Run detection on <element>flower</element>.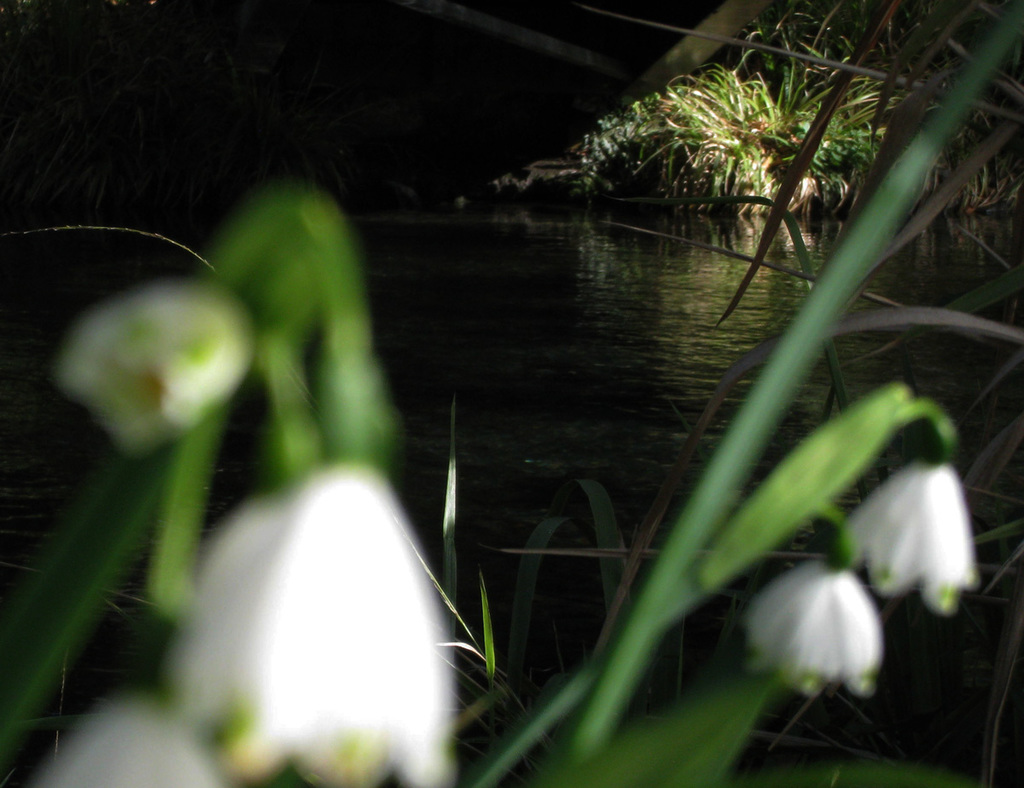
Result: 166 457 451 778.
